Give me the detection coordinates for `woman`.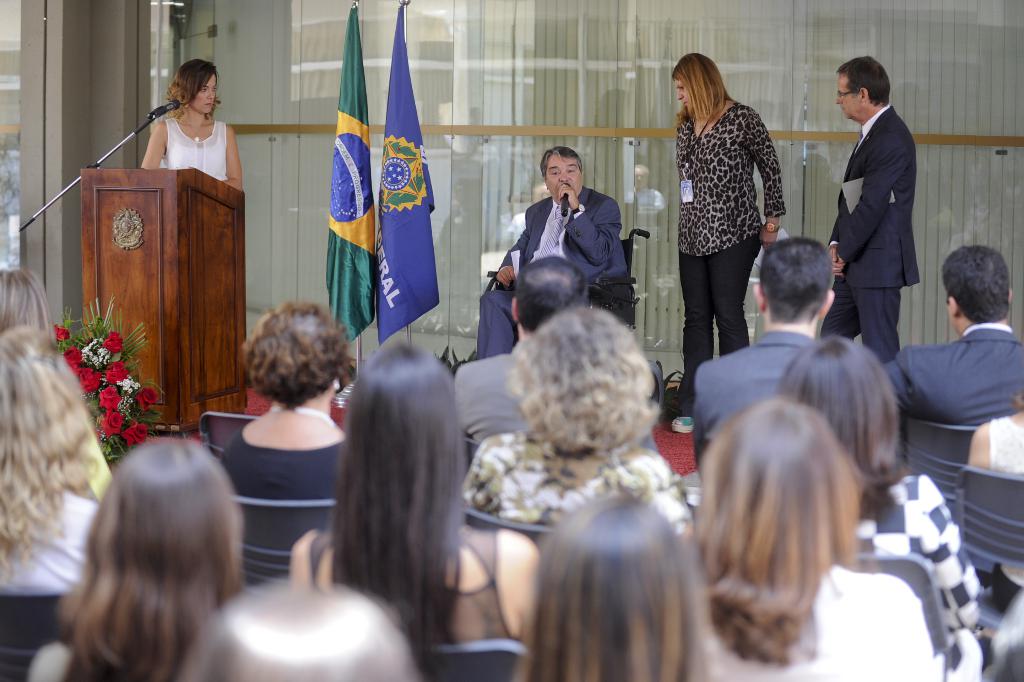
region(282, 339, 539, 652).
